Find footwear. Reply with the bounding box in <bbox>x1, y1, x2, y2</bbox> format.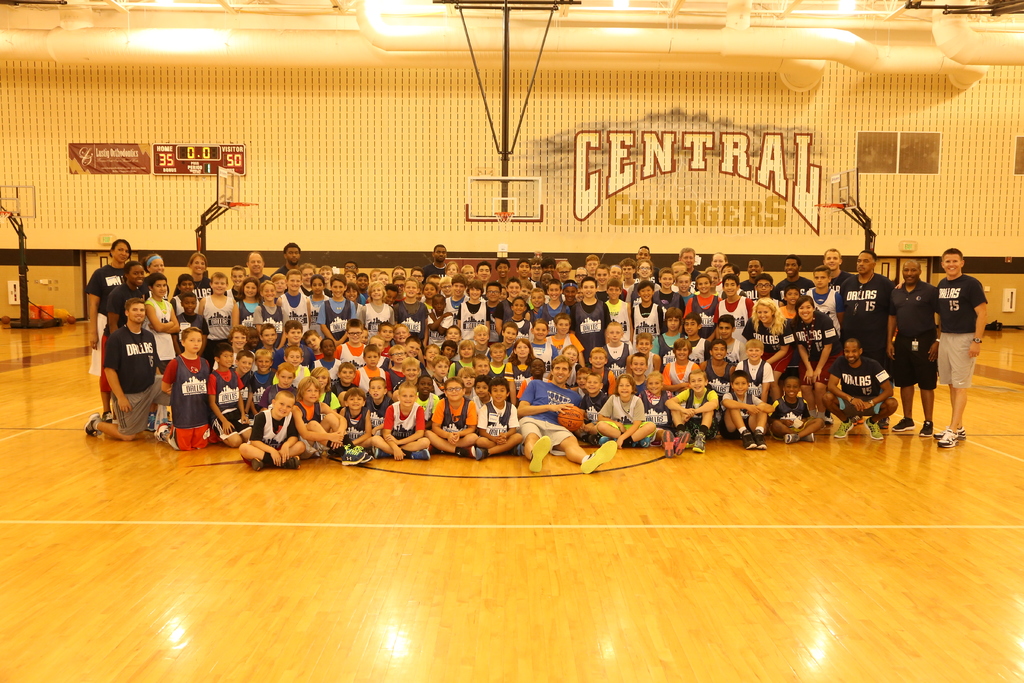
<bbox>338, 443, 371, 468</bbox>.
